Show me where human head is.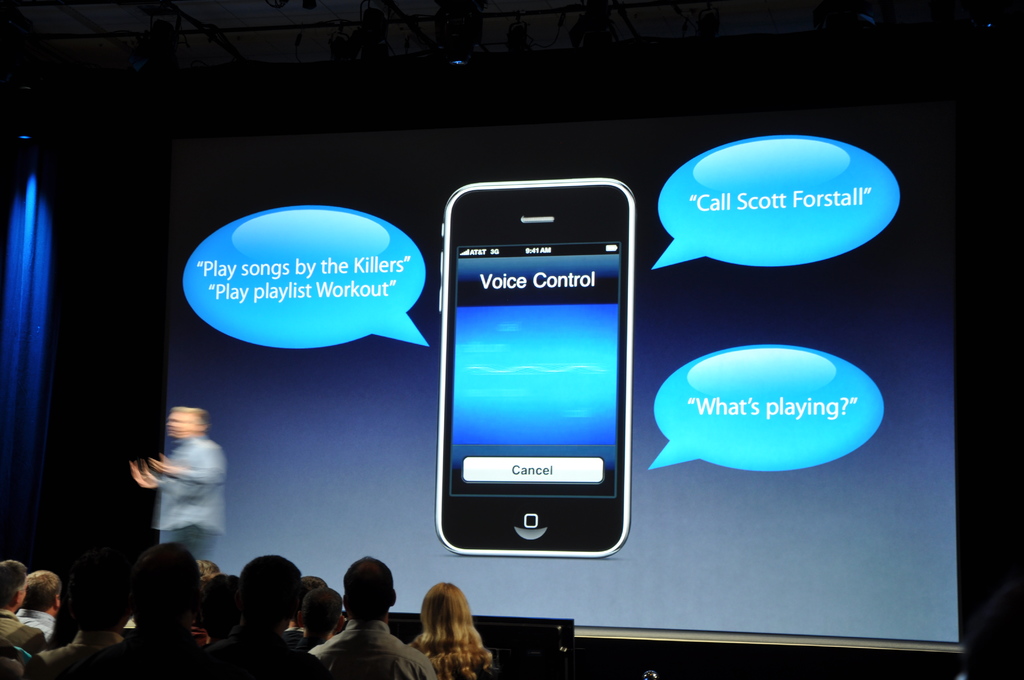
human head is at left=201, top=576, right=244, bottom=639.
